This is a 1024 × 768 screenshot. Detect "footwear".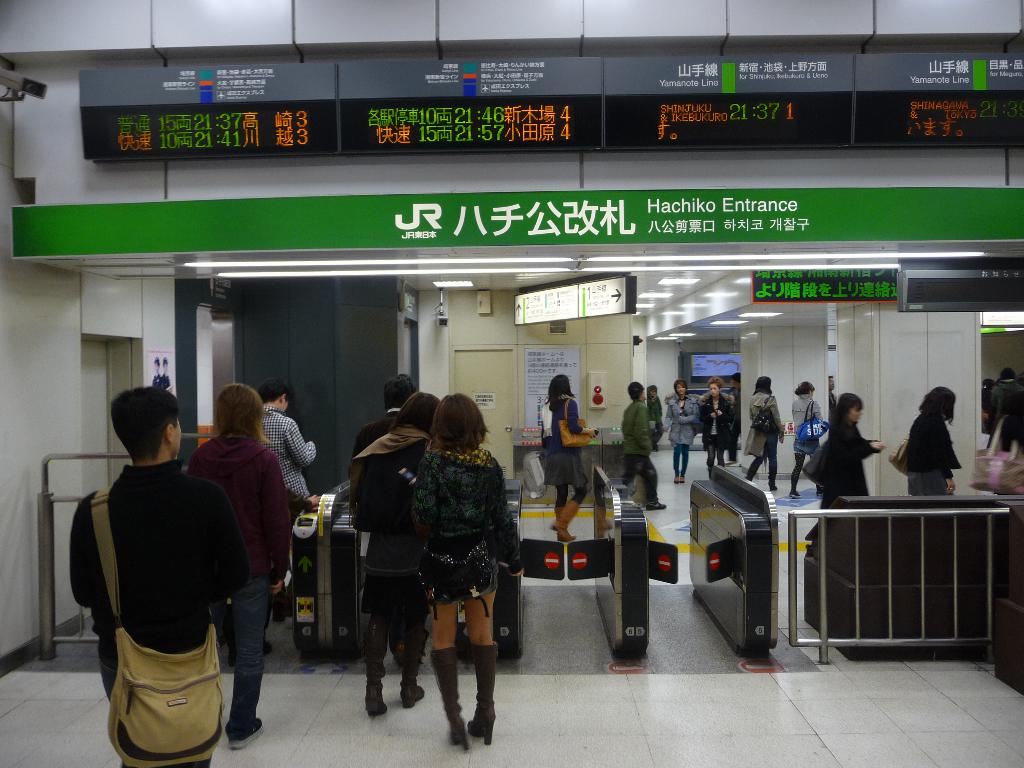
bbox=(550, 496, 575, 538).
